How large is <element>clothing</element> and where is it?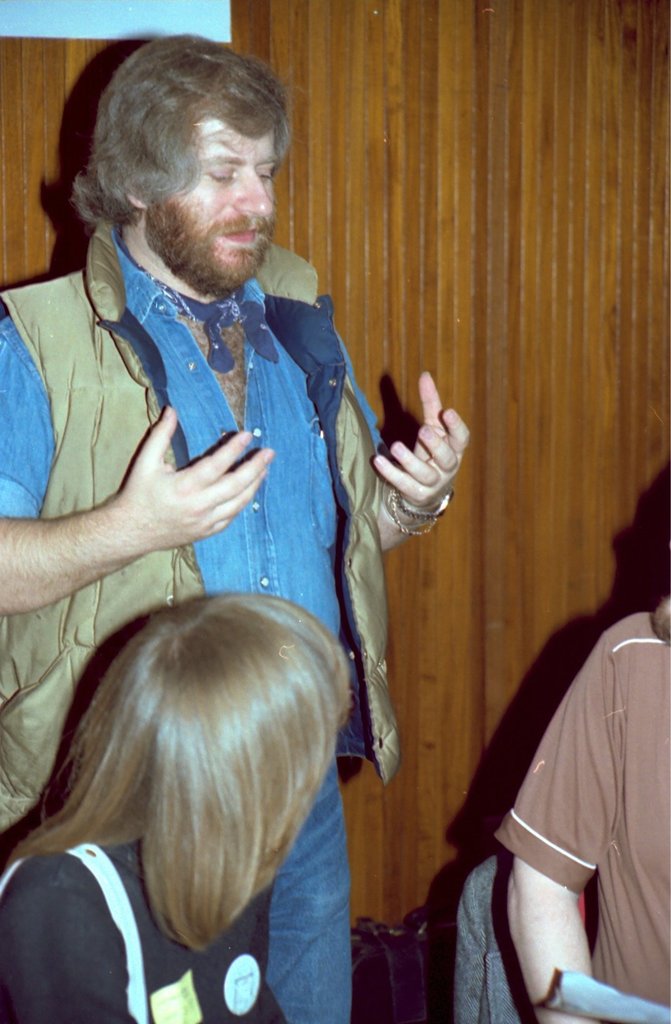
Bounding box: bbox(499, 609, 666, 1009).
